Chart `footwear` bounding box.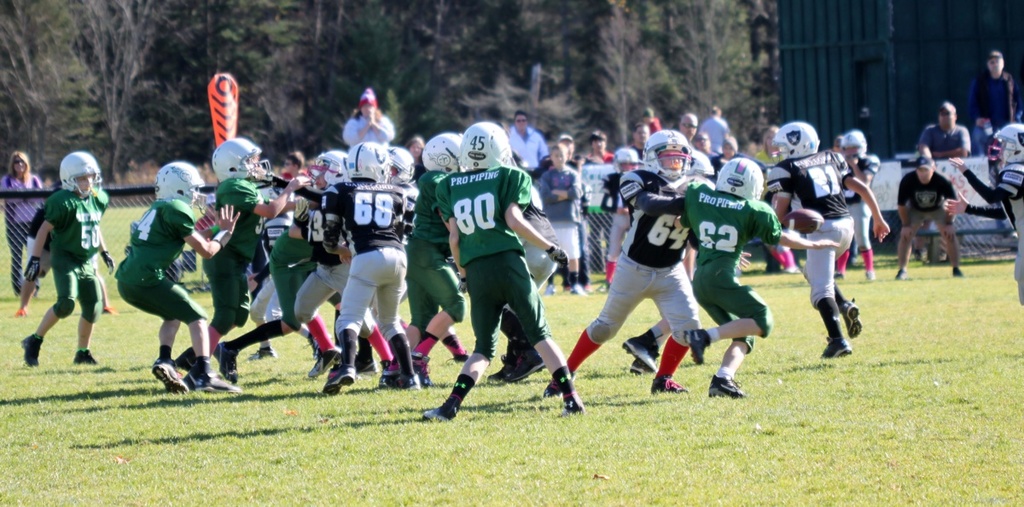
Charted: bbox(20, 335, 48, 367).
